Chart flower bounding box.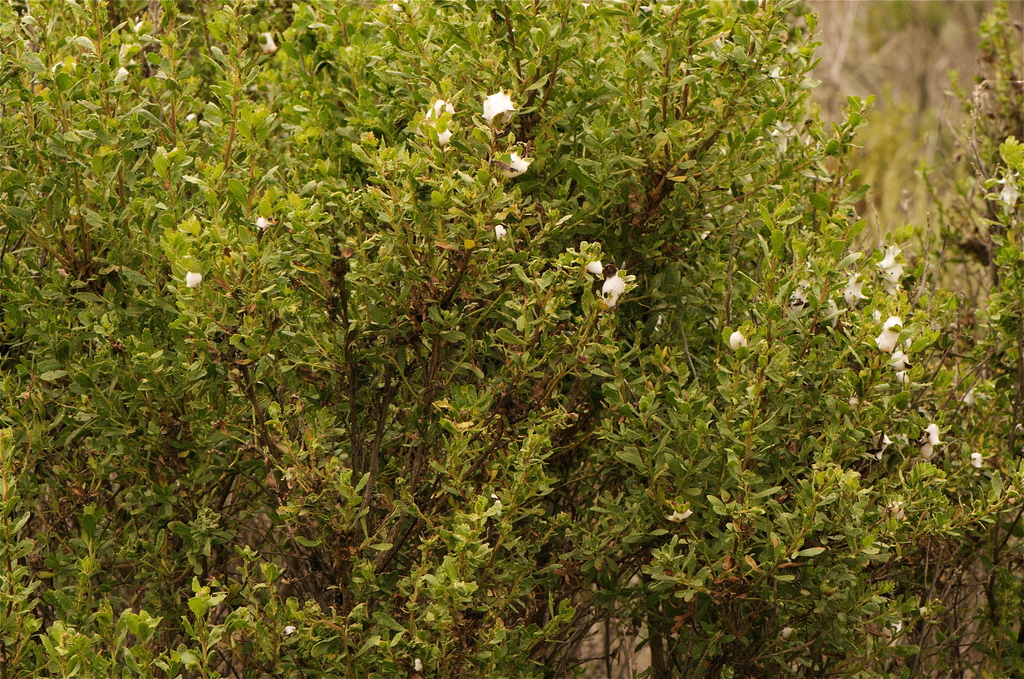
Charted: {"x1": 493, "y1": 222, "x2": 508, "y2": 241}.
